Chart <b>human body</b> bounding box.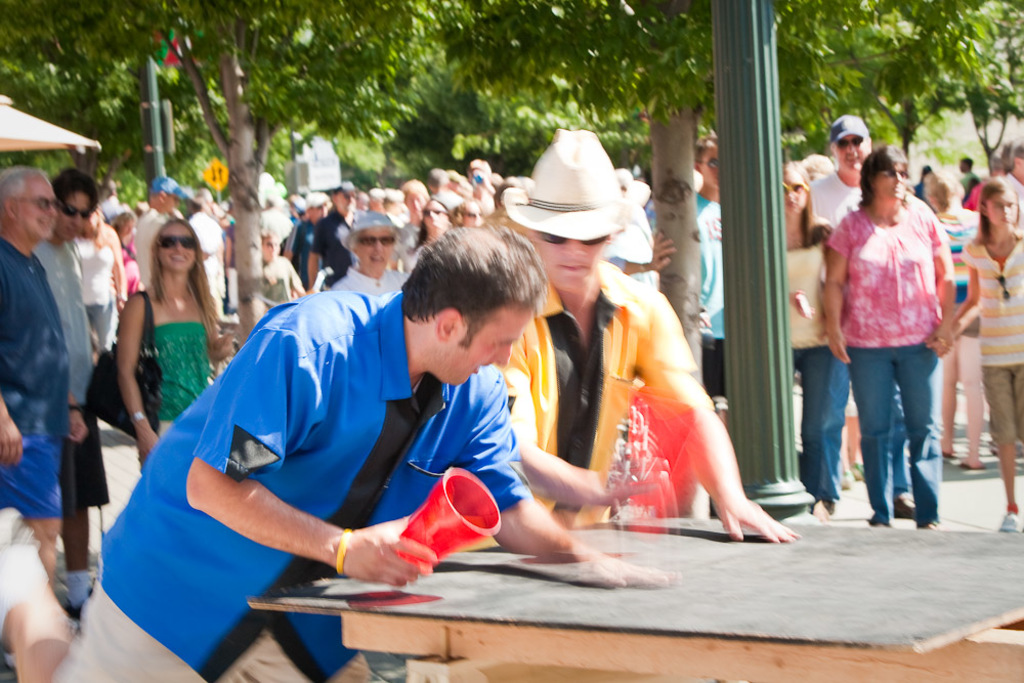
Charted: (left=313, top=183, right=362, bottom=294).
